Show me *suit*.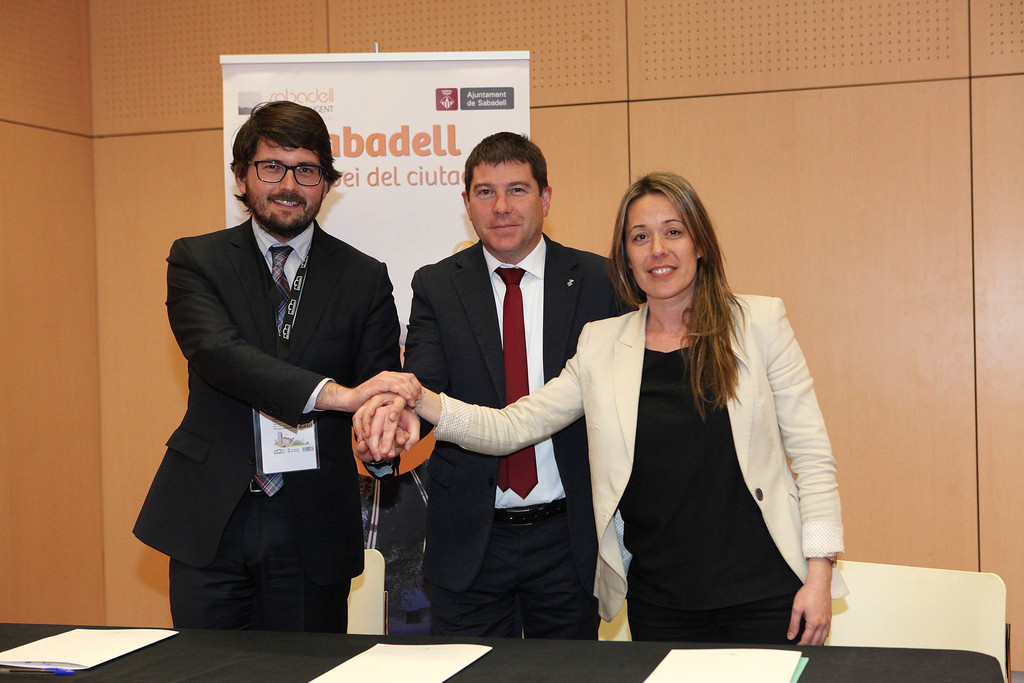
*suit* is here: 152:95:407:652.
